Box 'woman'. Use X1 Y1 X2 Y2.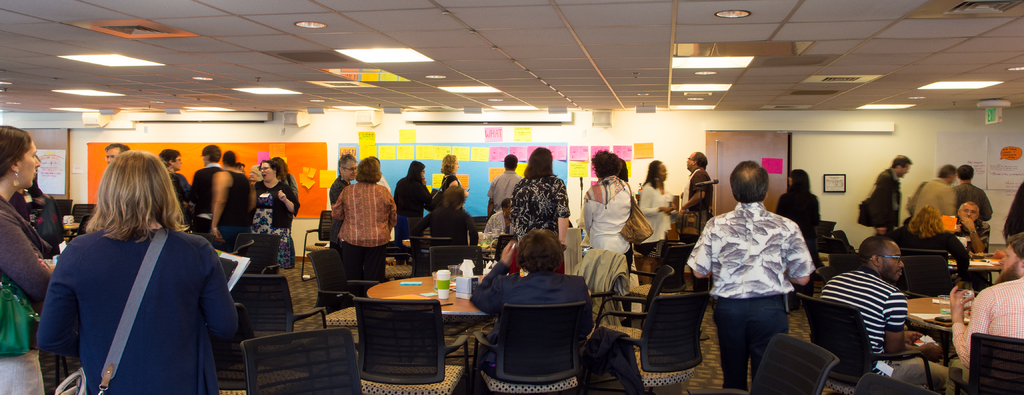
0 125 54 340.
